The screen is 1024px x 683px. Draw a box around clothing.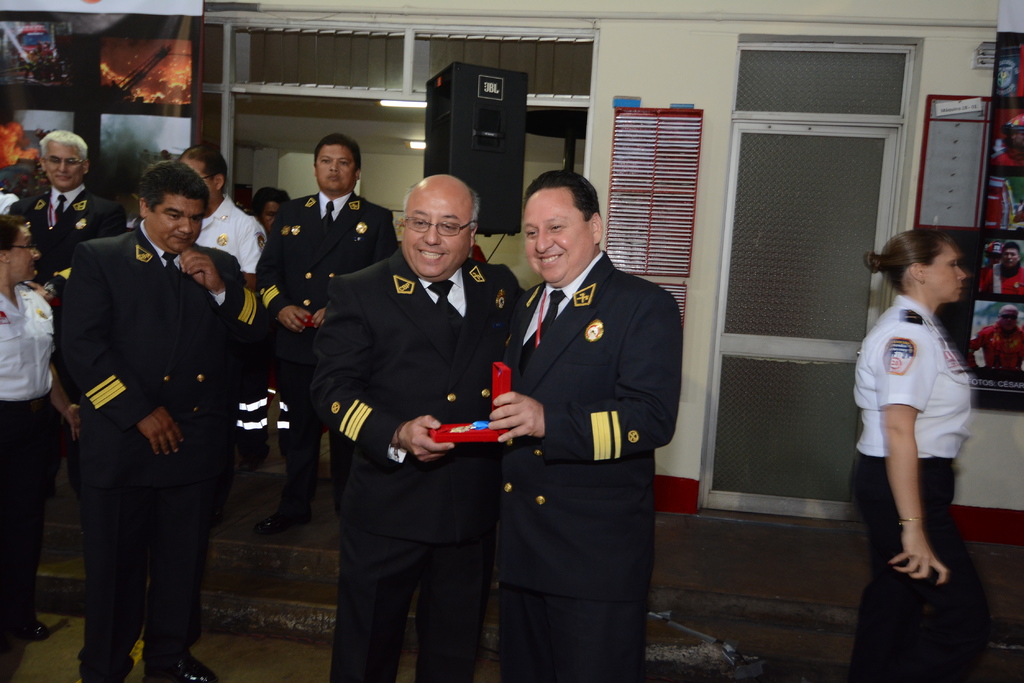
Rect(850, 296, 993, 682).
